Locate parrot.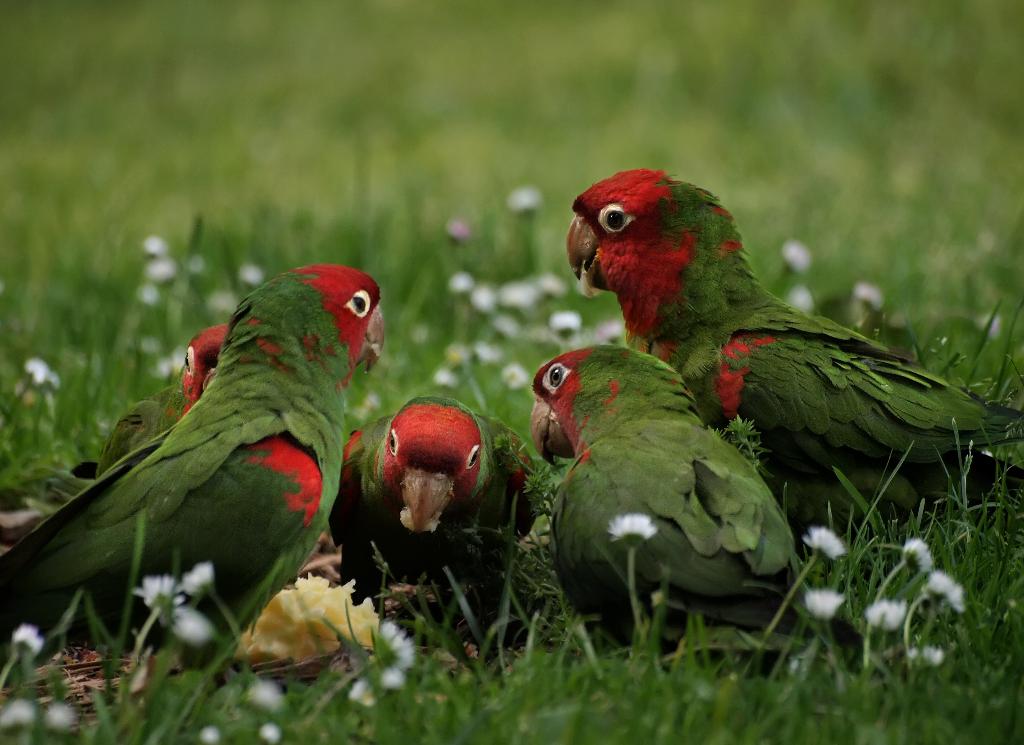
Bounding box: <box>531,350,813,626</box>.
